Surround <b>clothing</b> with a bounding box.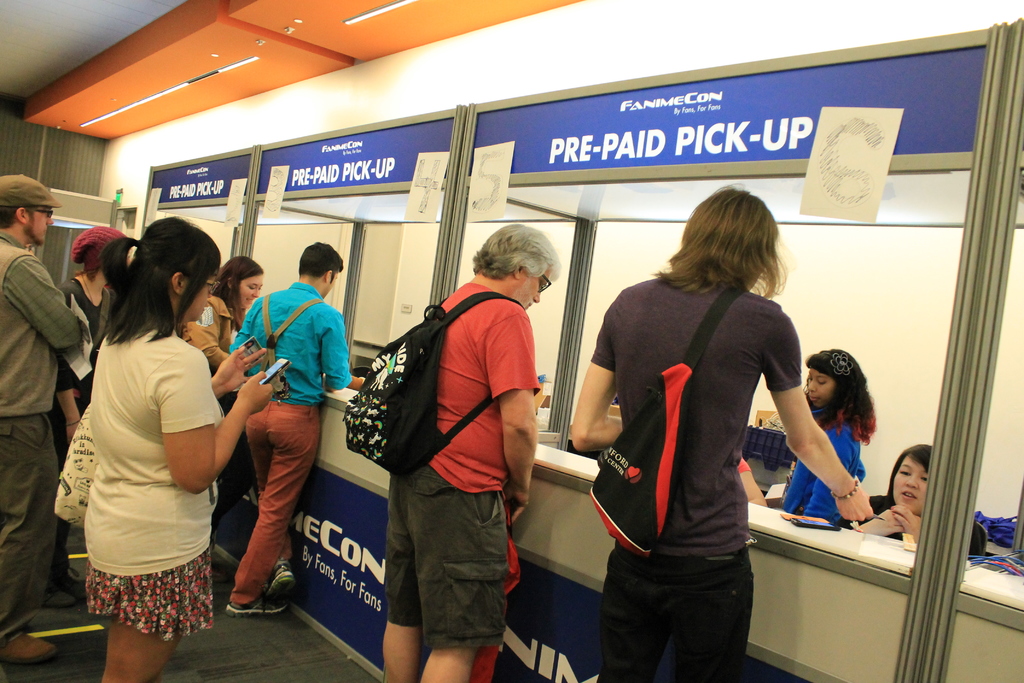
x1=582 y1=269 x2=806 y2=682.
